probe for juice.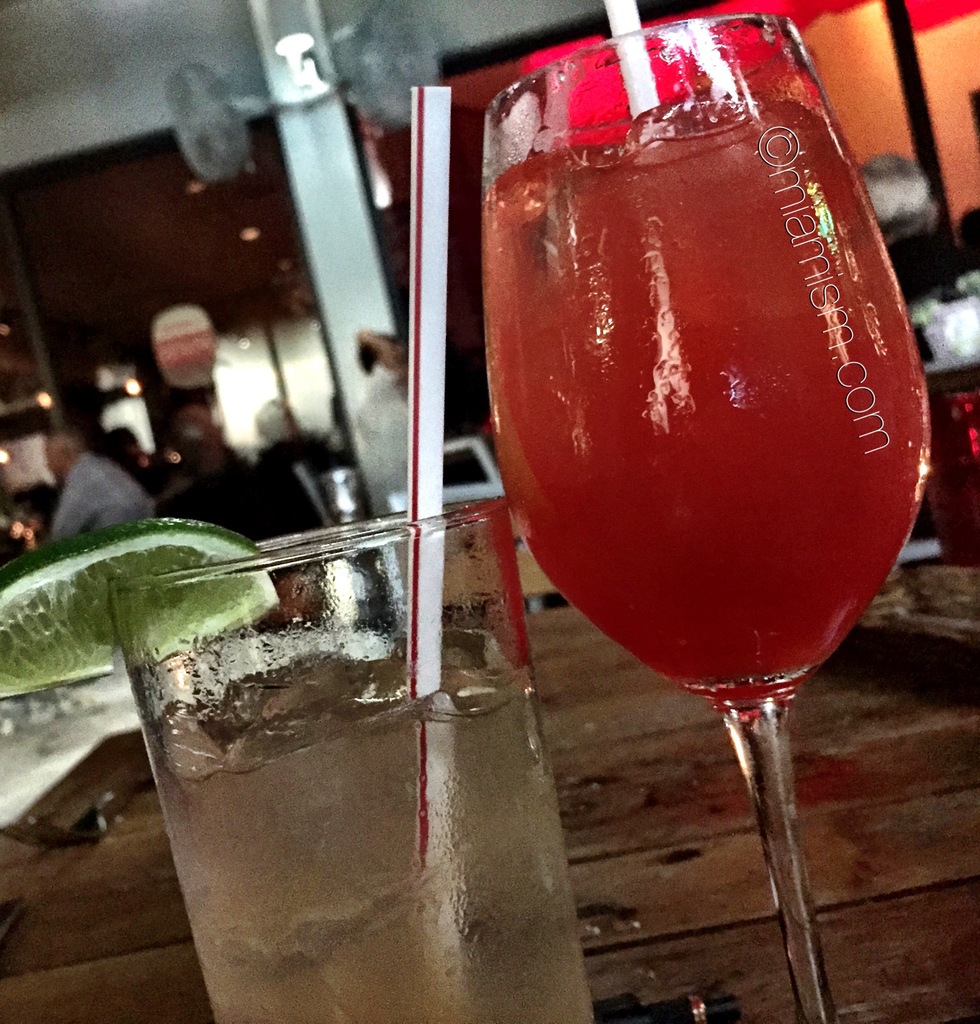
Probe result: [145,650,595,1023].
